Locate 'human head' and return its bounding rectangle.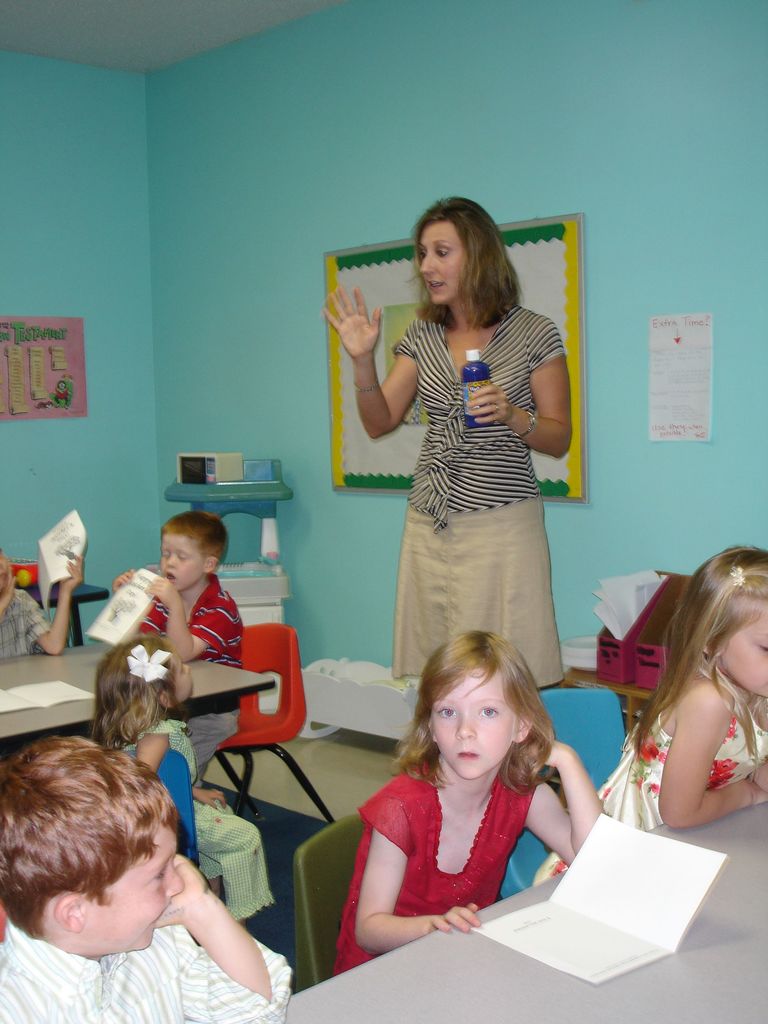
668 548 767 700.
